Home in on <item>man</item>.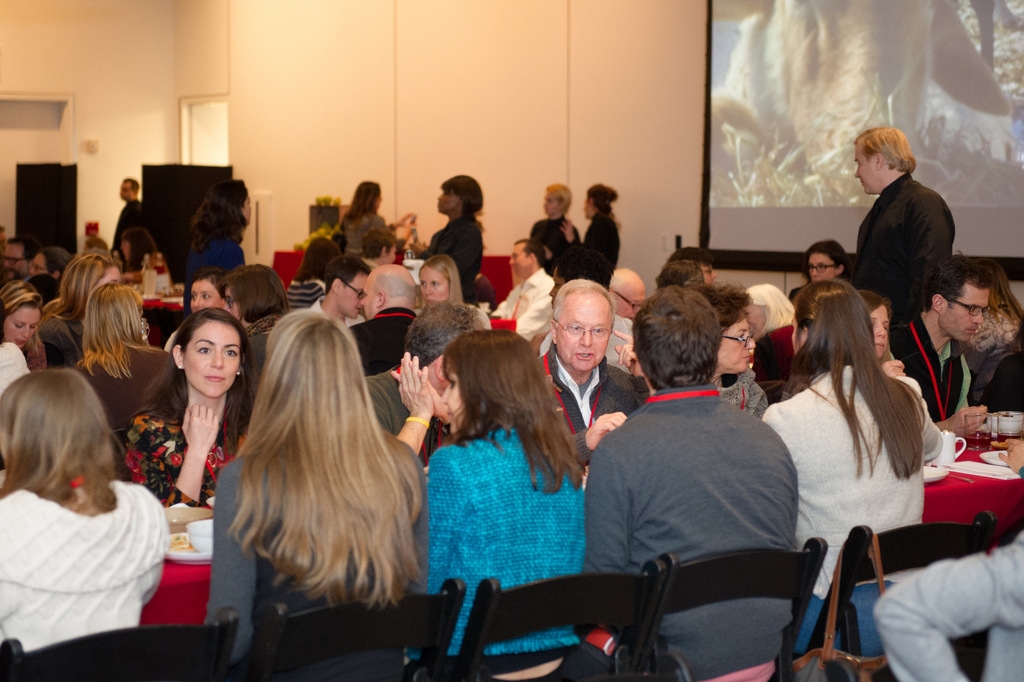
Homed in at Rect(360, 261, 419, 377).
